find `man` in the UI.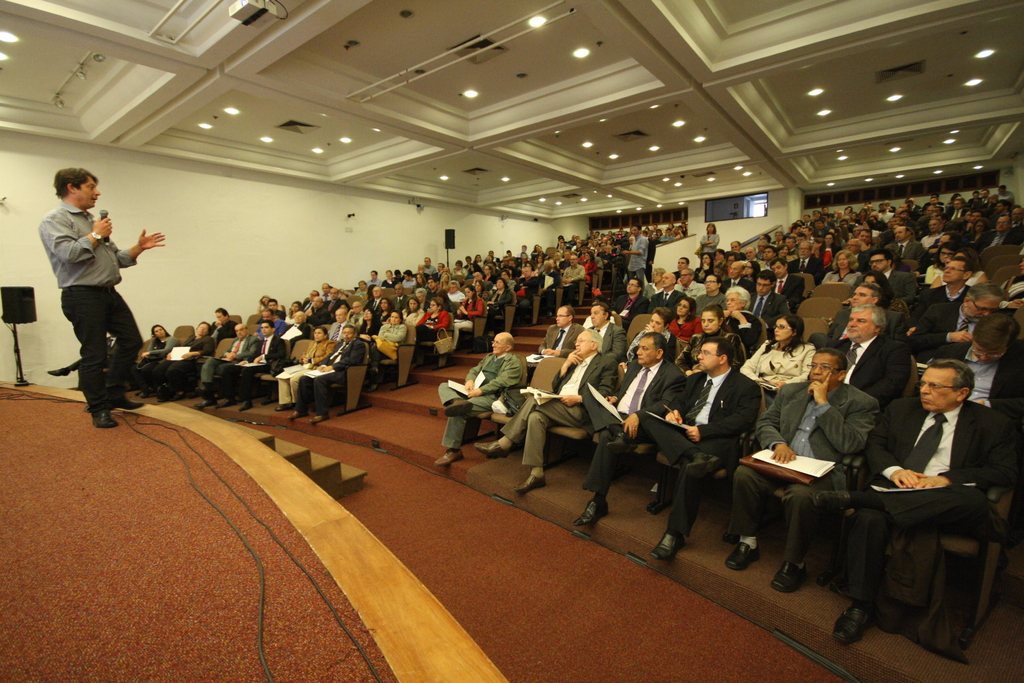
UI element at 539:261:563:311.
